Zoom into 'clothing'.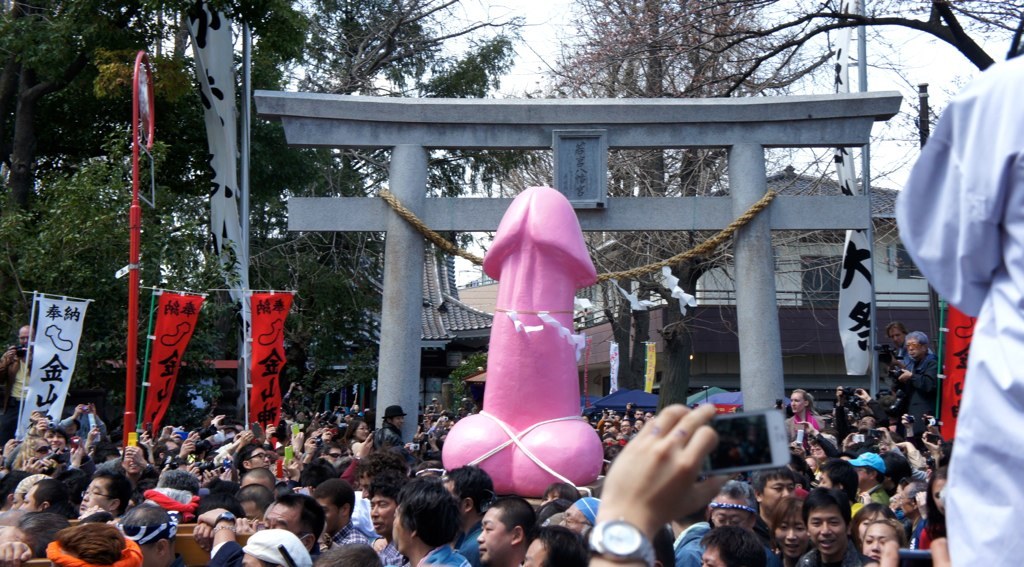
Zoom target: bbox(455, 524, 480, 565).
